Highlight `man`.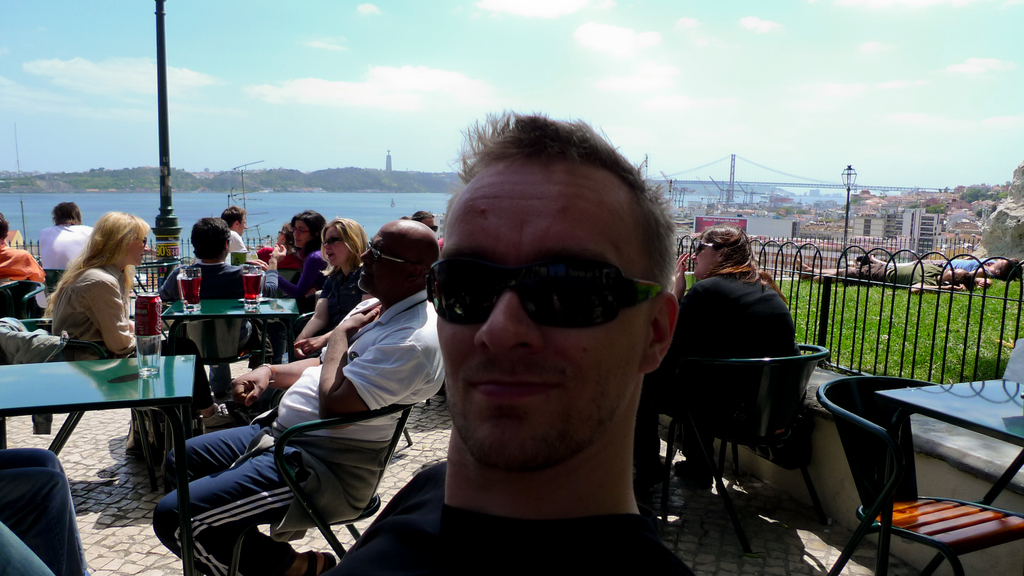
Highlighted region: Rect(259, 153, 732, 575).
